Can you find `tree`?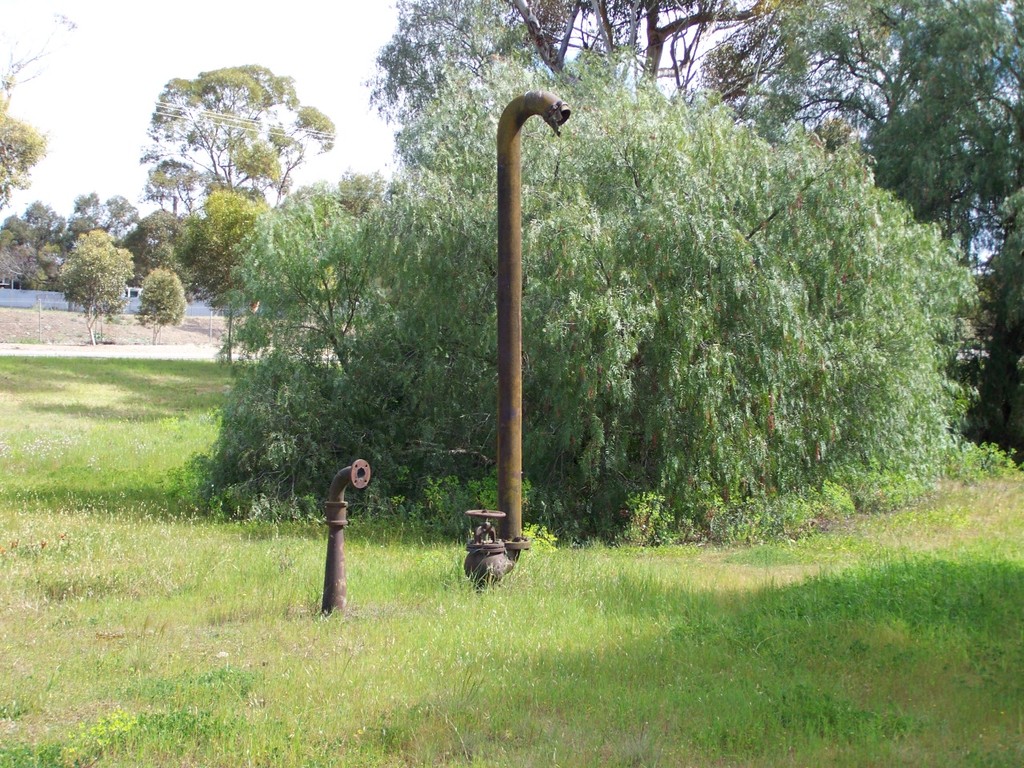
Yes, bounding box: {"left": 145, "top": 279, "right": 183, "bottom": 337}.
